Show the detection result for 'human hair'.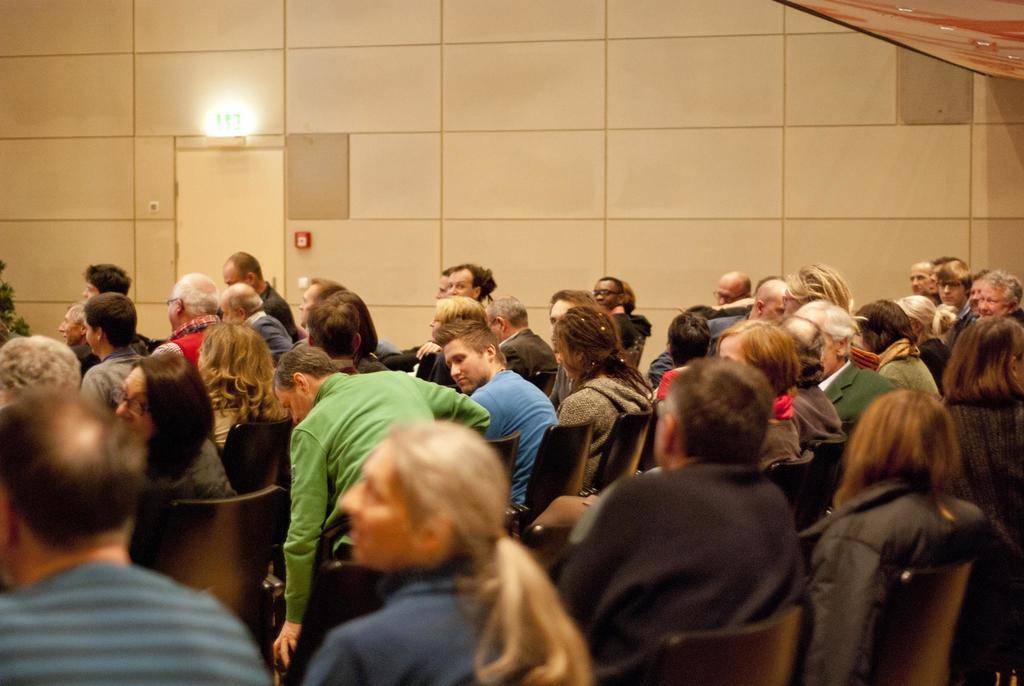
left=787, top=261, right=852, bottom=314.
